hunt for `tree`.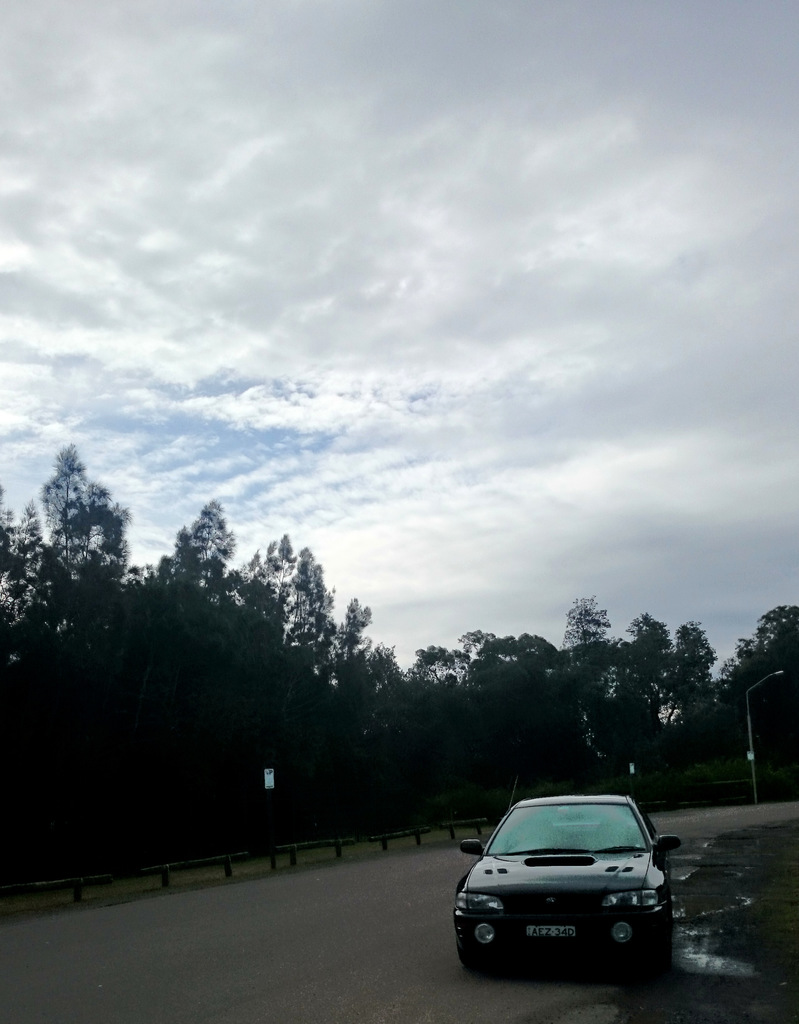
Hunted down at bbox=(515, 595, 607, 667).
